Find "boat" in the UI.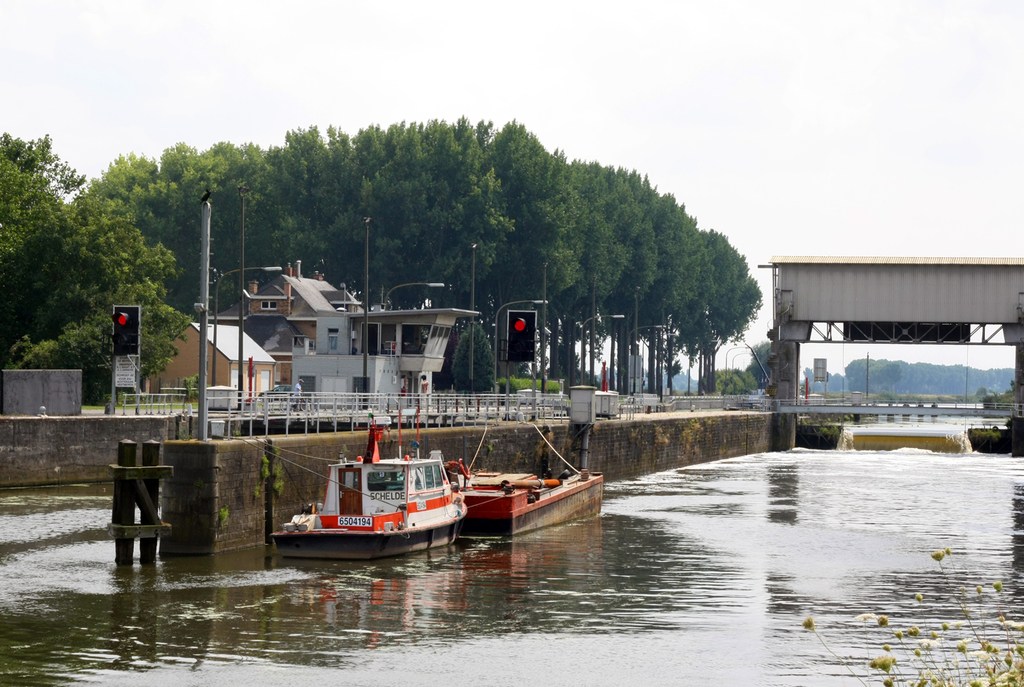
UI element at bbox=[250, 429, 472, 565].
